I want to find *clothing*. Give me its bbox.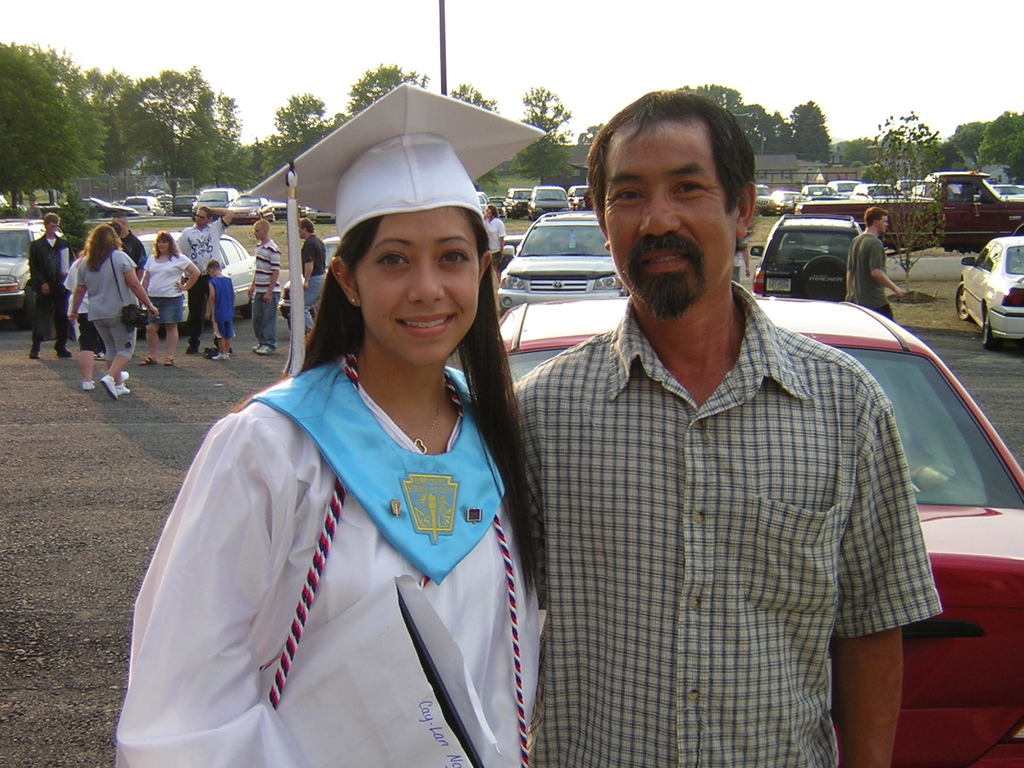
<bbox>845, 232, 891, 326</bbox>.
